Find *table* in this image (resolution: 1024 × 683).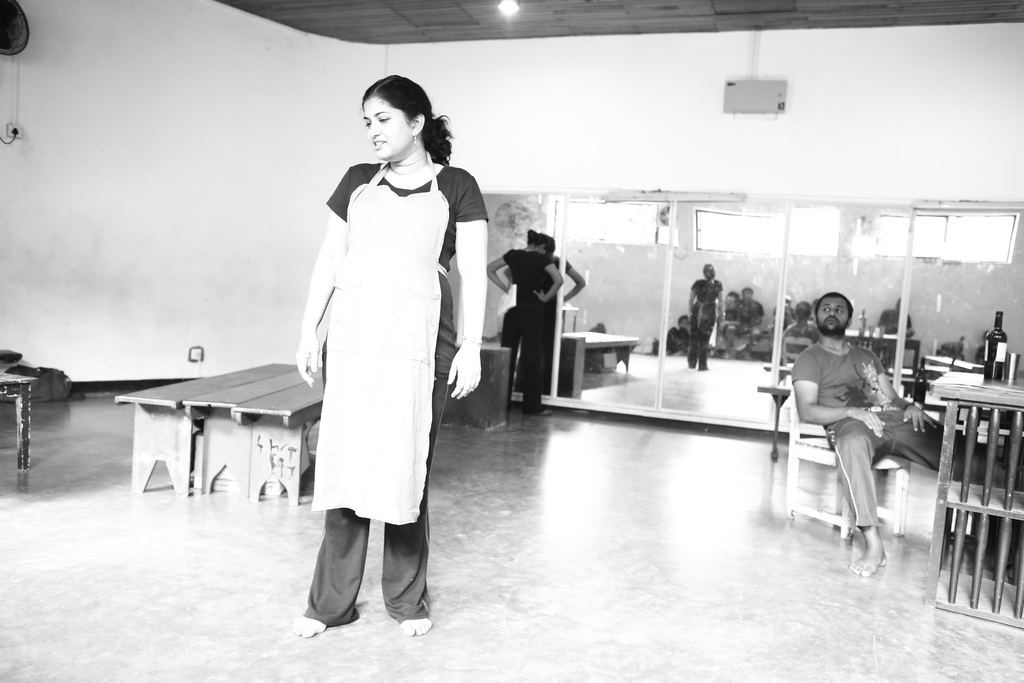
x1=562, y1=334, x2=639, y2=375.
